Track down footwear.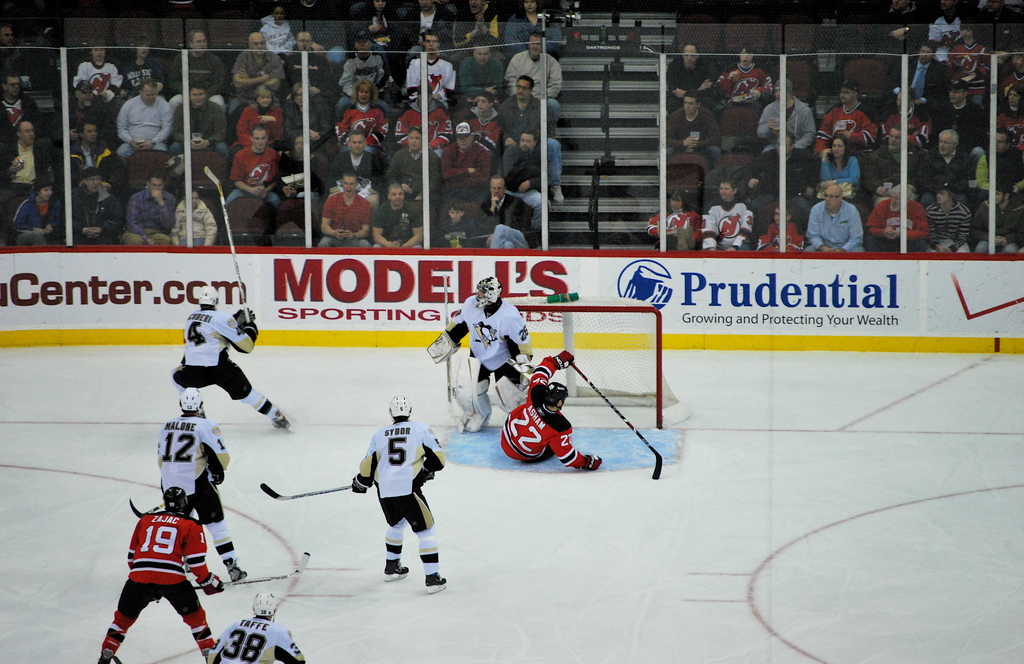
Tracked to {"x1": 426, "y1": 571, "x2": 445, "y2": 594}.
